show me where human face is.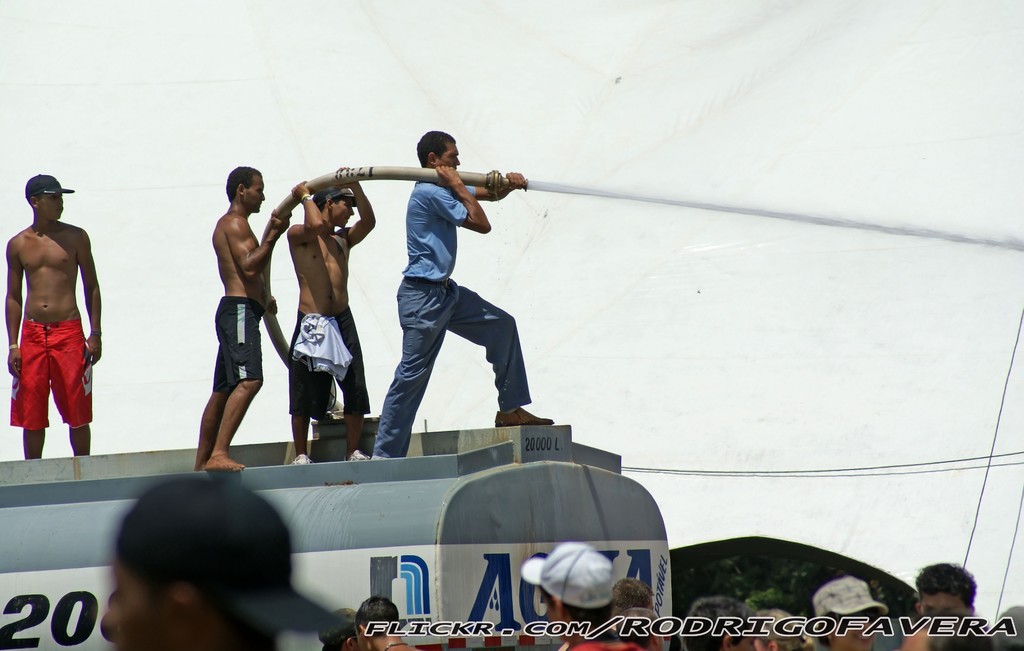
human face is at bbox=[100, 558, 154, 650].
